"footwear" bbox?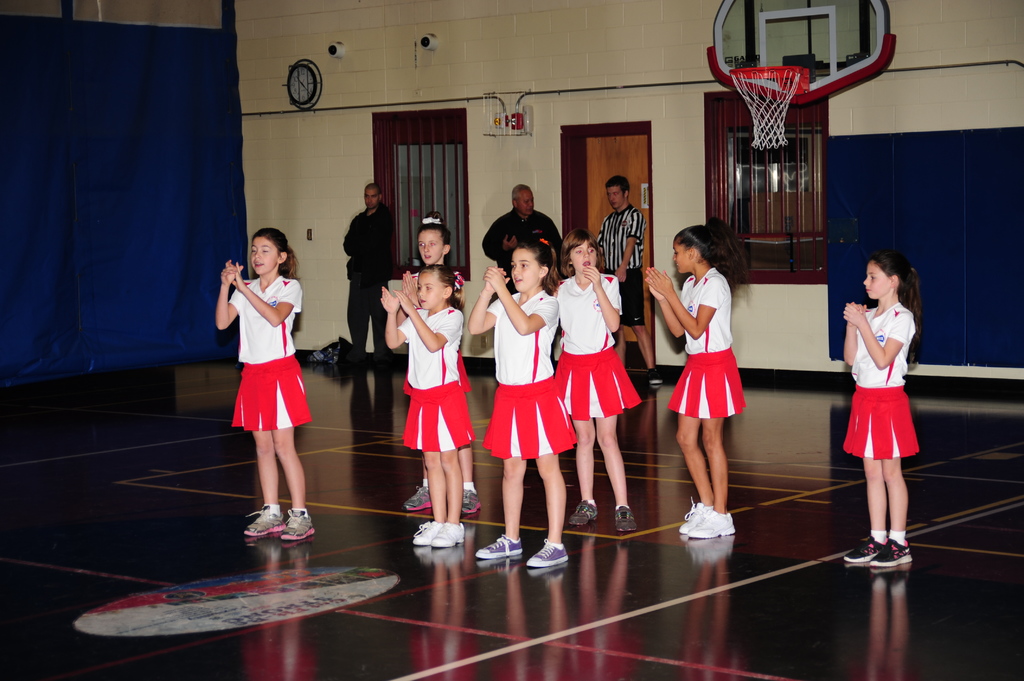
647, 369, 663, 385
